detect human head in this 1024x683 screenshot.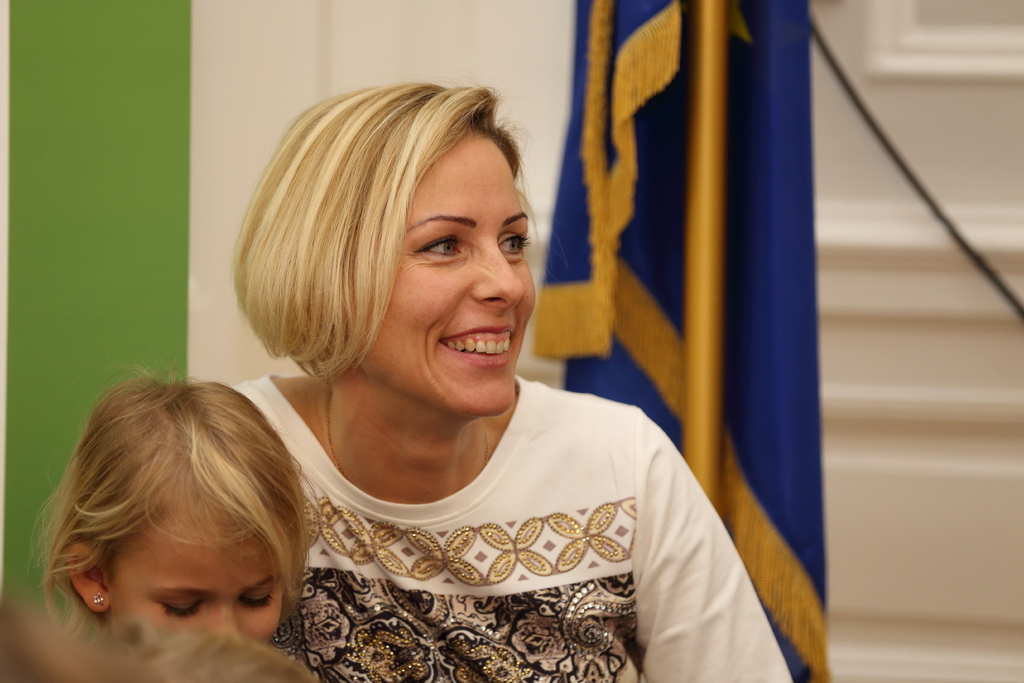
Detection: [23,368,313,649].
